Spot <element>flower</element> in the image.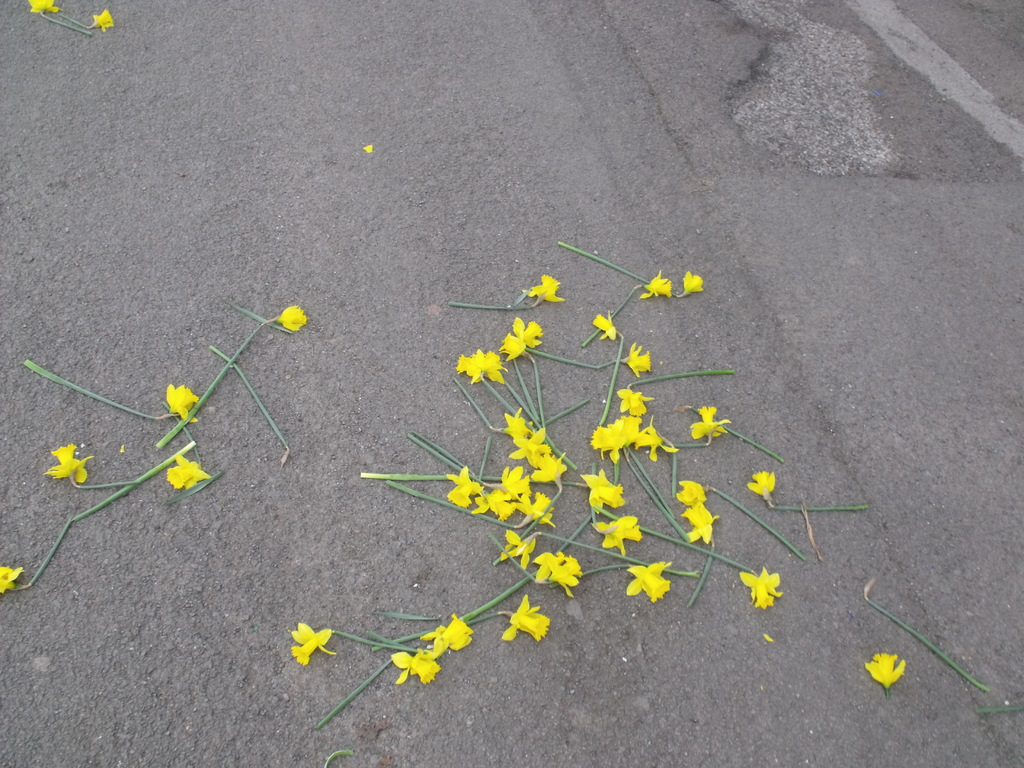
<element>flower</element> found at BBox(501, 319, 545, 348).
